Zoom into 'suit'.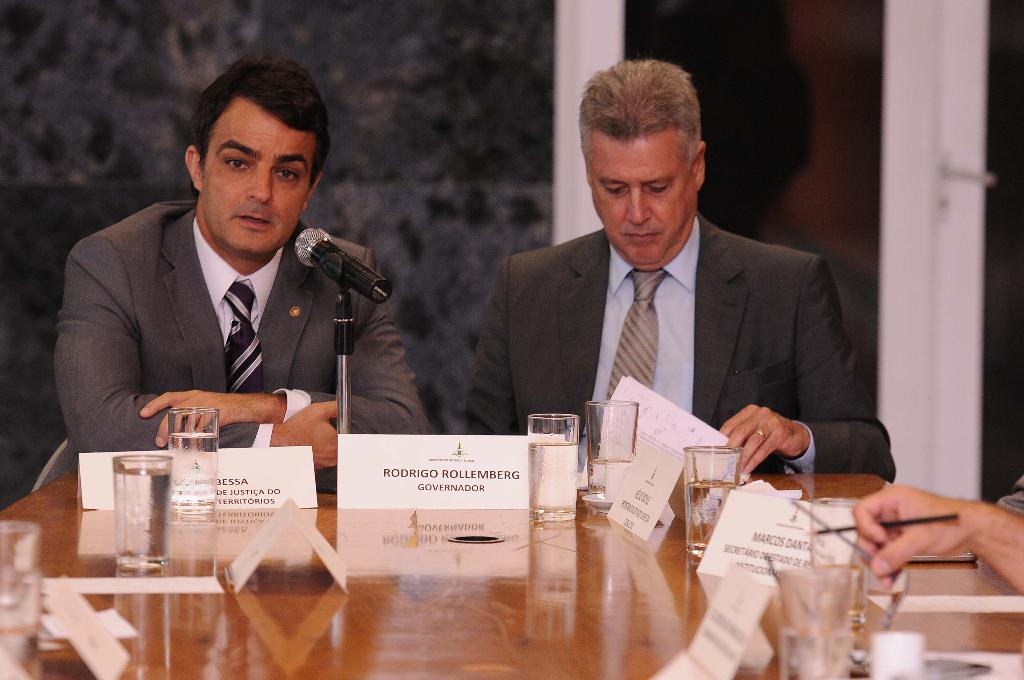
Zoom target: (476, 133, 872, 512).
